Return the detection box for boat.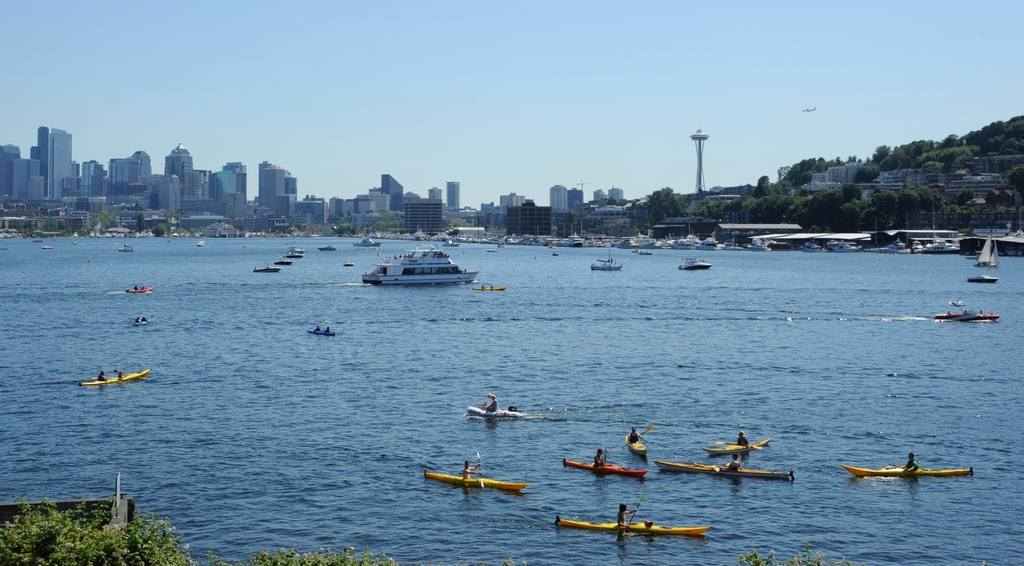
655, 462, 788, 480.
